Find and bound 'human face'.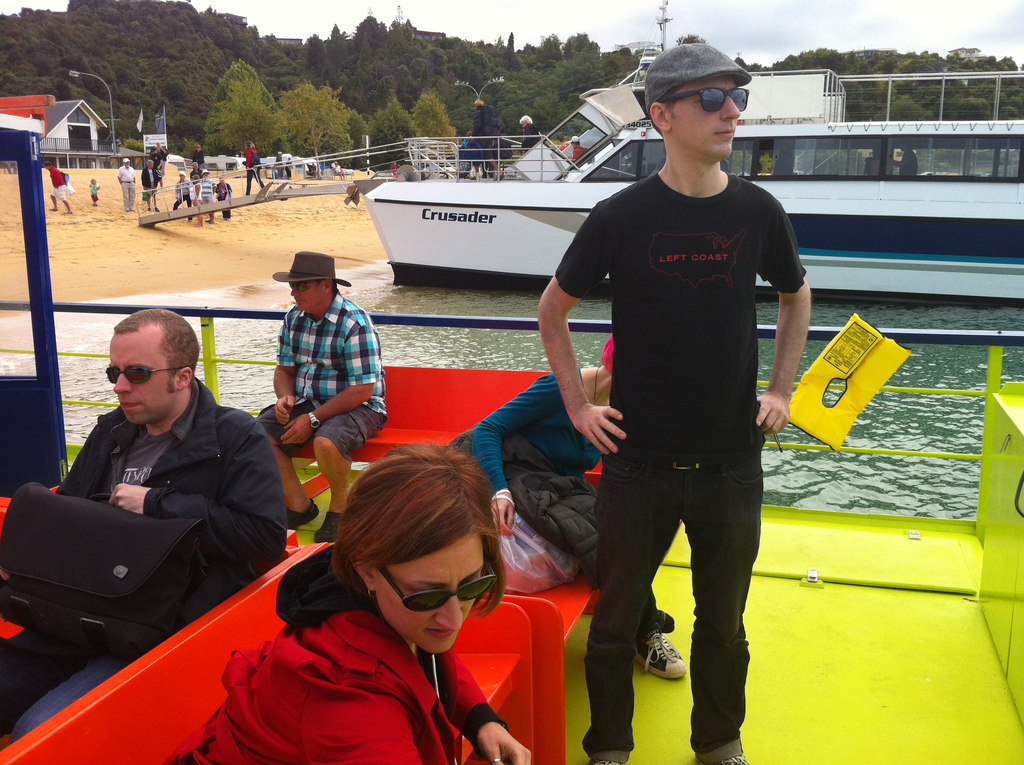
Bound: 105:330:175:419.
